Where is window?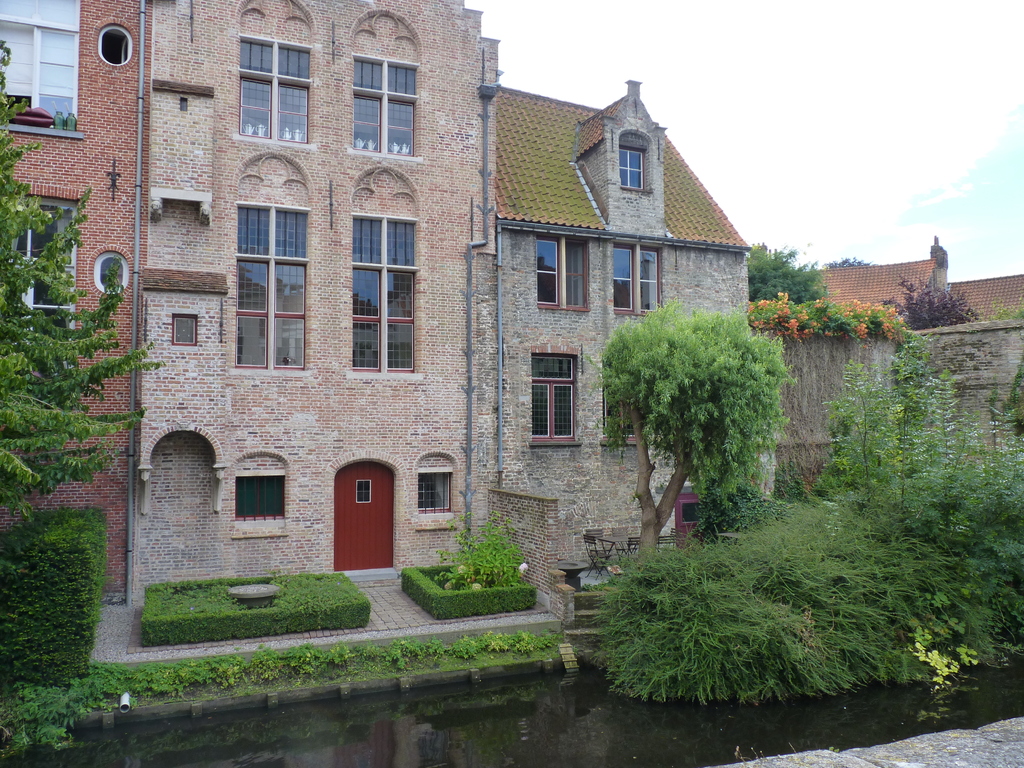
box=[527, 344, 580, 444].
